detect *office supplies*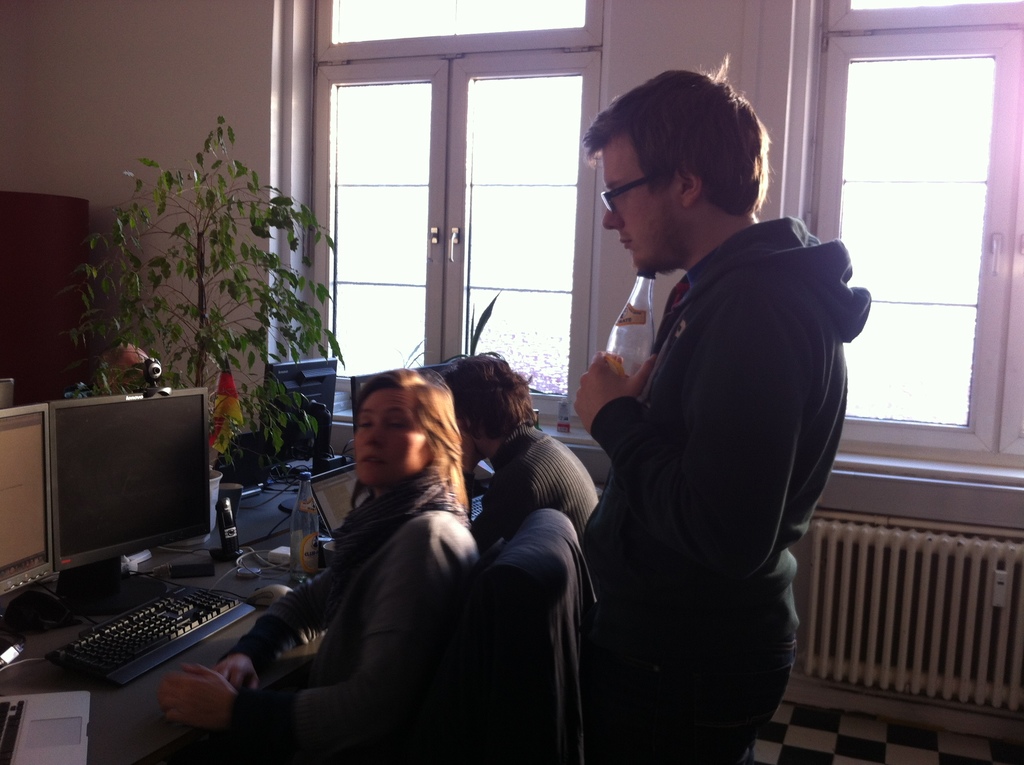
(left=344, top=368, right=408, bottom=429)
